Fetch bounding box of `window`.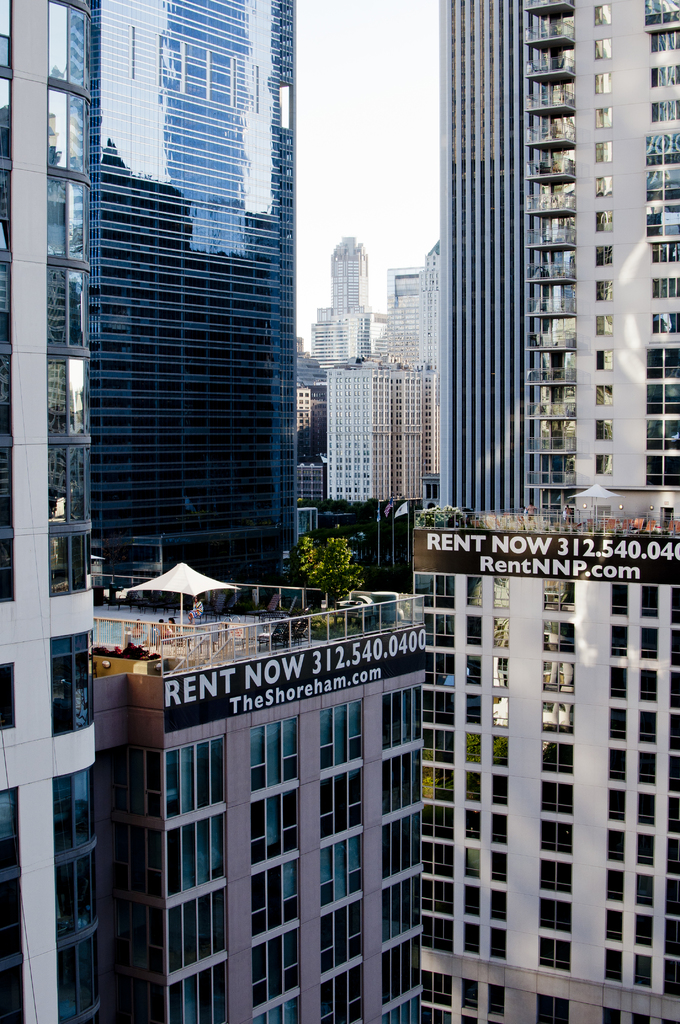
Bbox: x1=492, y1=657, x2=506, y2=684.
